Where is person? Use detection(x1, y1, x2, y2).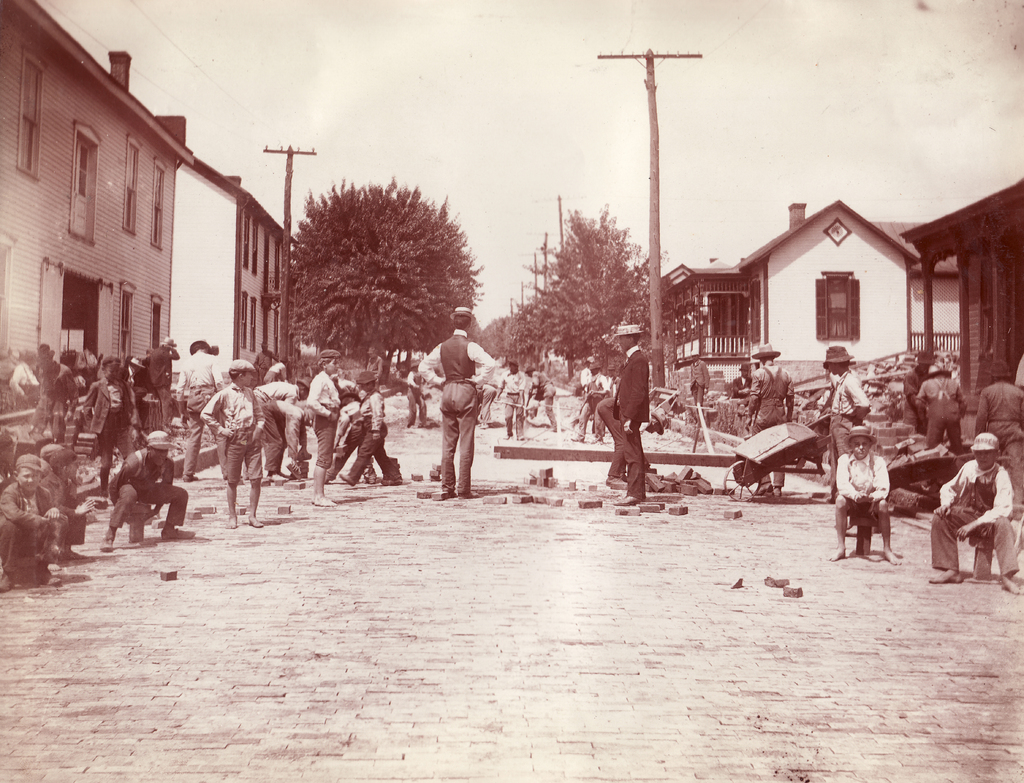
detection(260, 358, 328, 474).
